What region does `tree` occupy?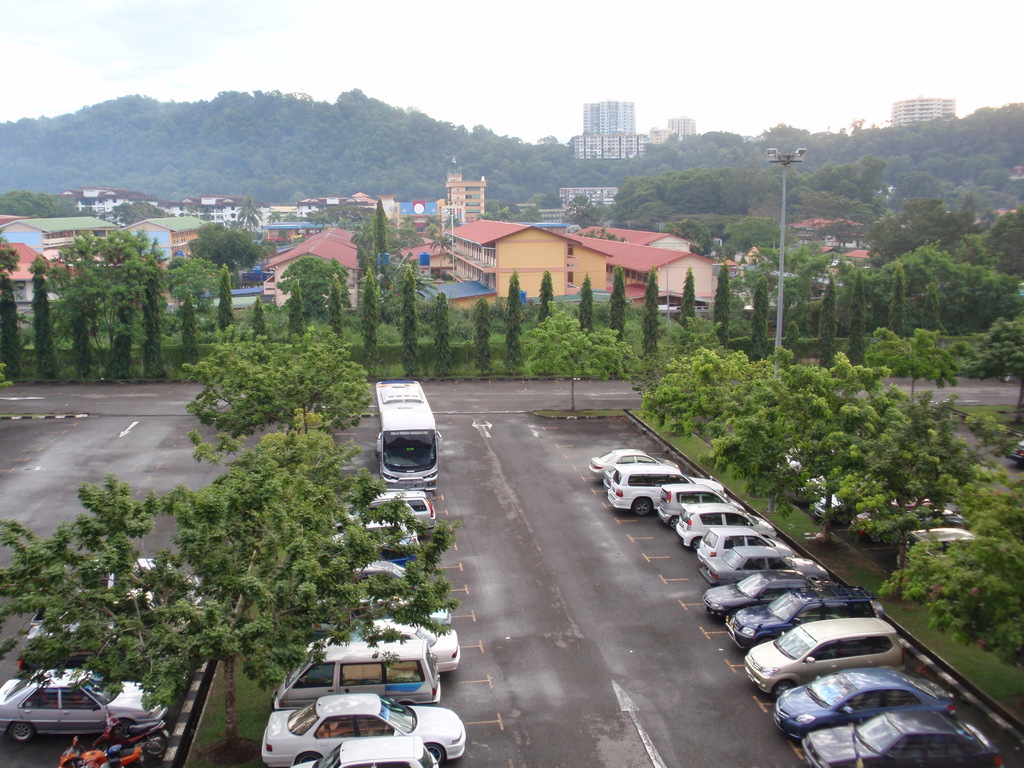
Rect(51, 230, 166, 352).
